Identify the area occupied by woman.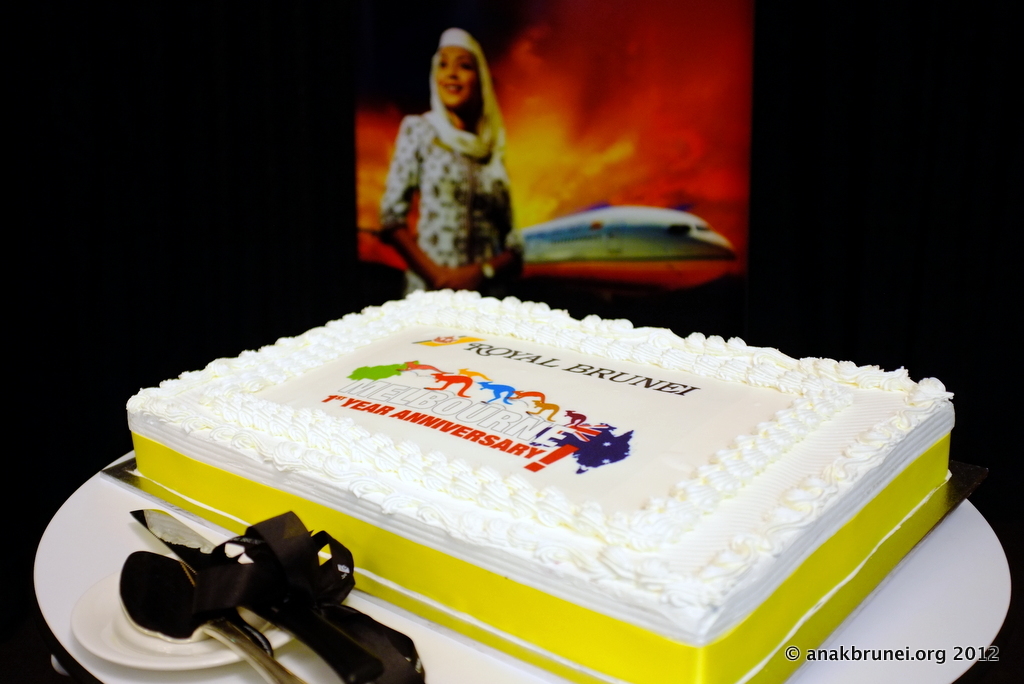
Area: left=378, top=9, right=525, bottom=290.
